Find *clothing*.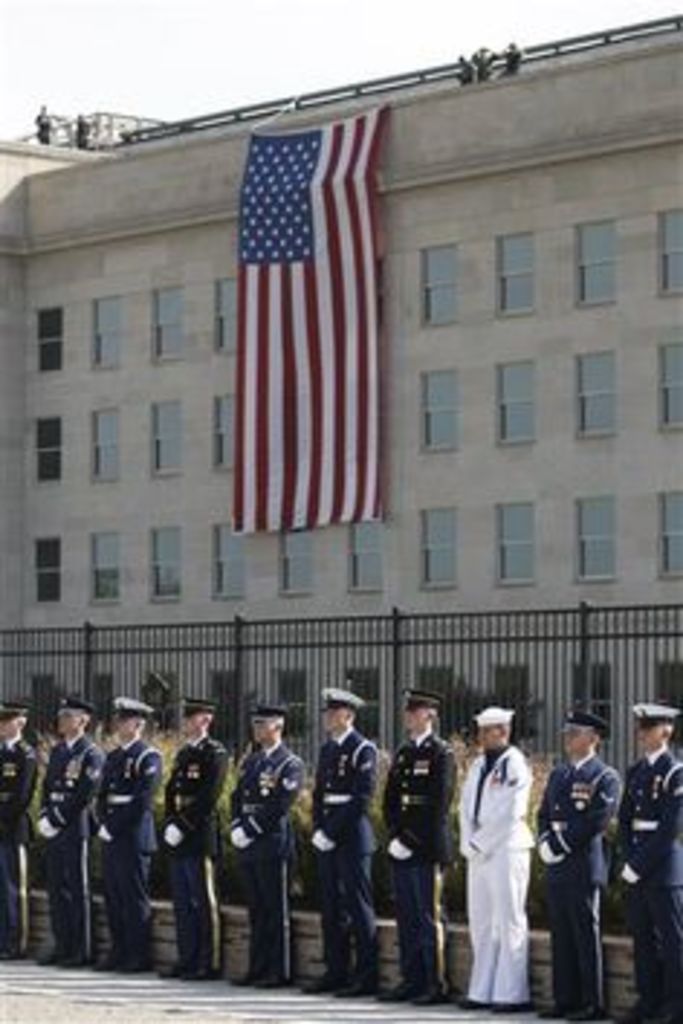
(307, 691, 394, 972).
